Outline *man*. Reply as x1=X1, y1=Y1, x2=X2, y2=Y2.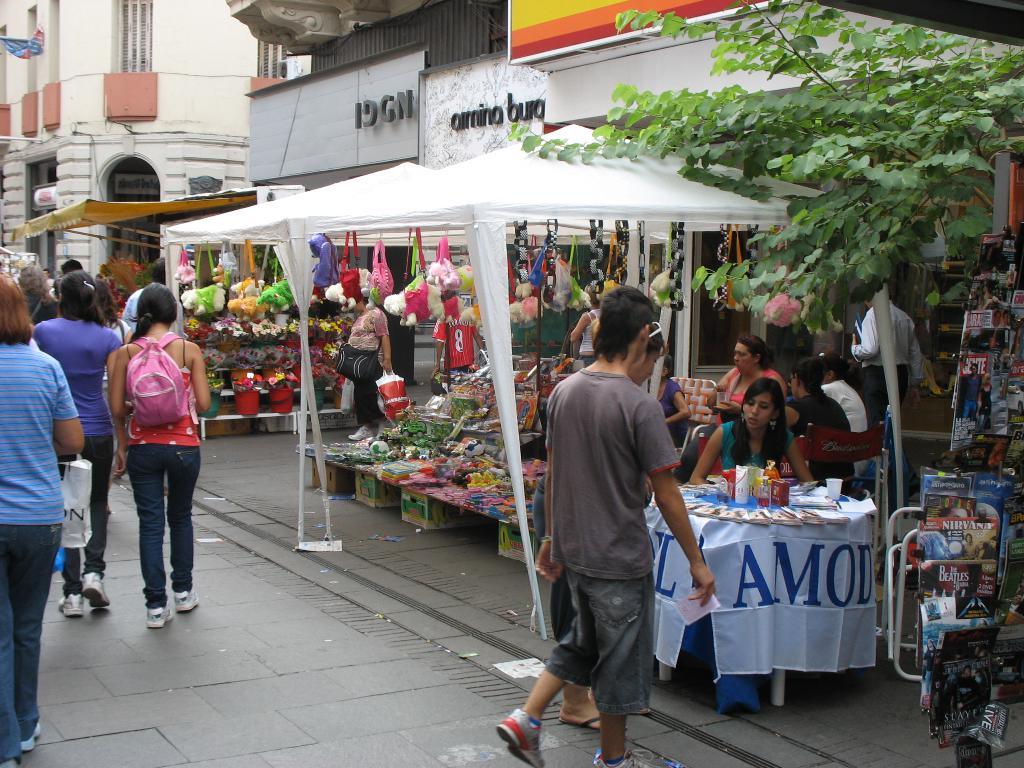
x1=60, y1=258, x2=81, y2=315.
